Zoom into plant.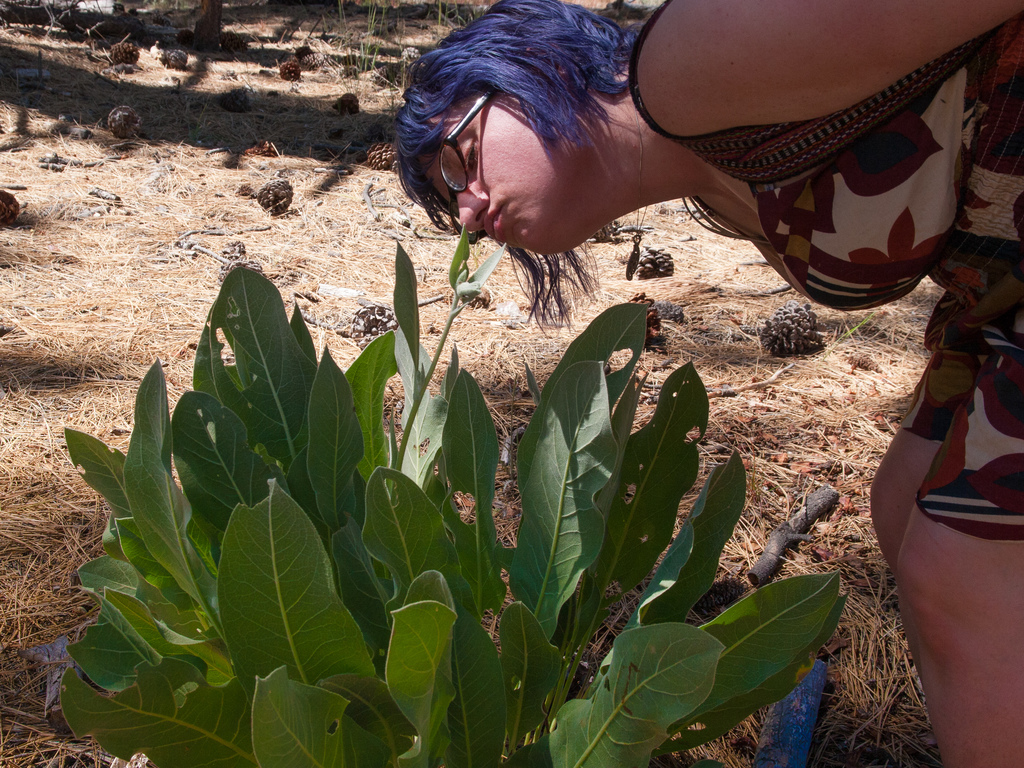
Zoom target: 240/183/259/197.
